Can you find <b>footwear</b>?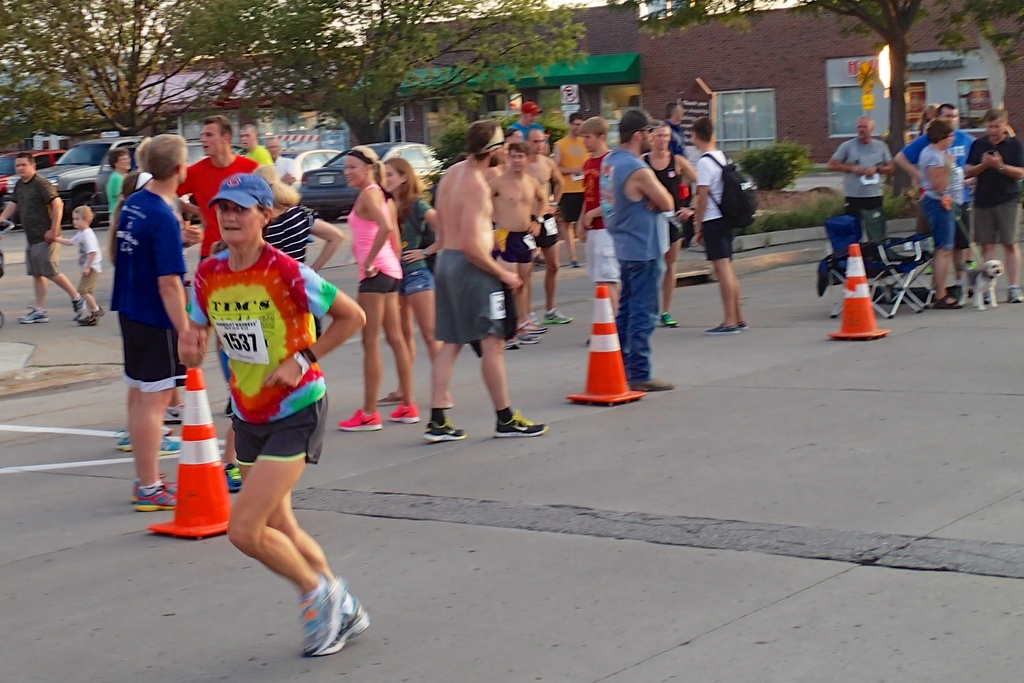
Yes, bounding box: (x1=76, y1=308, x2=94, y2=324).
